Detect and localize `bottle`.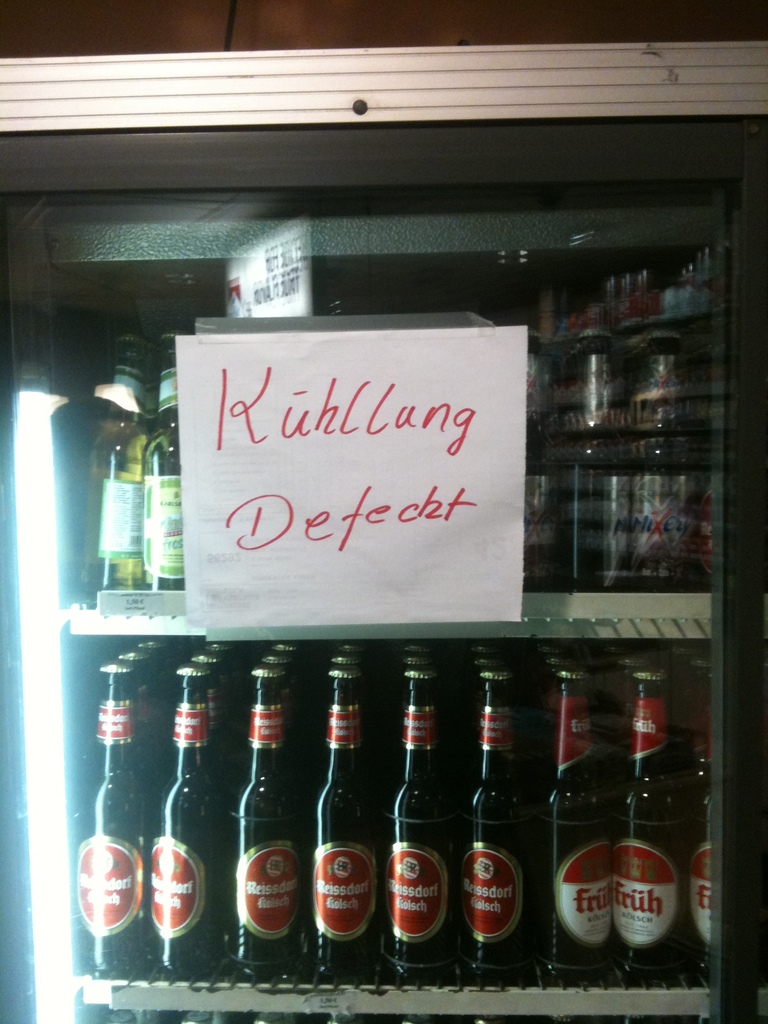
Localized at 83,344,162,601.
